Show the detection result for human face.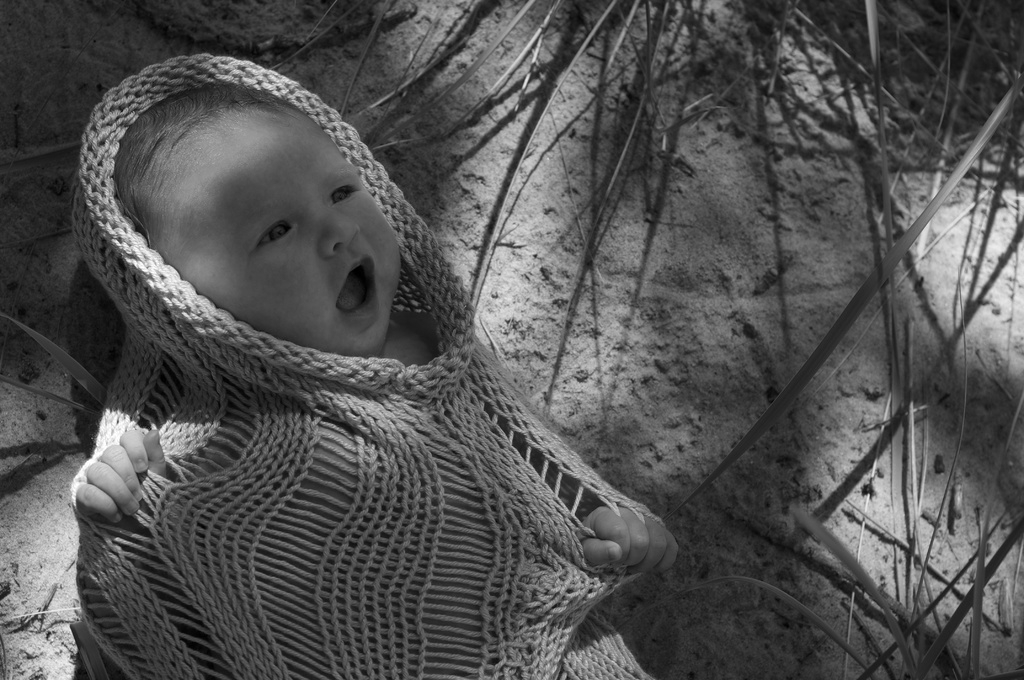
detection(136, 85, 406, 361).
